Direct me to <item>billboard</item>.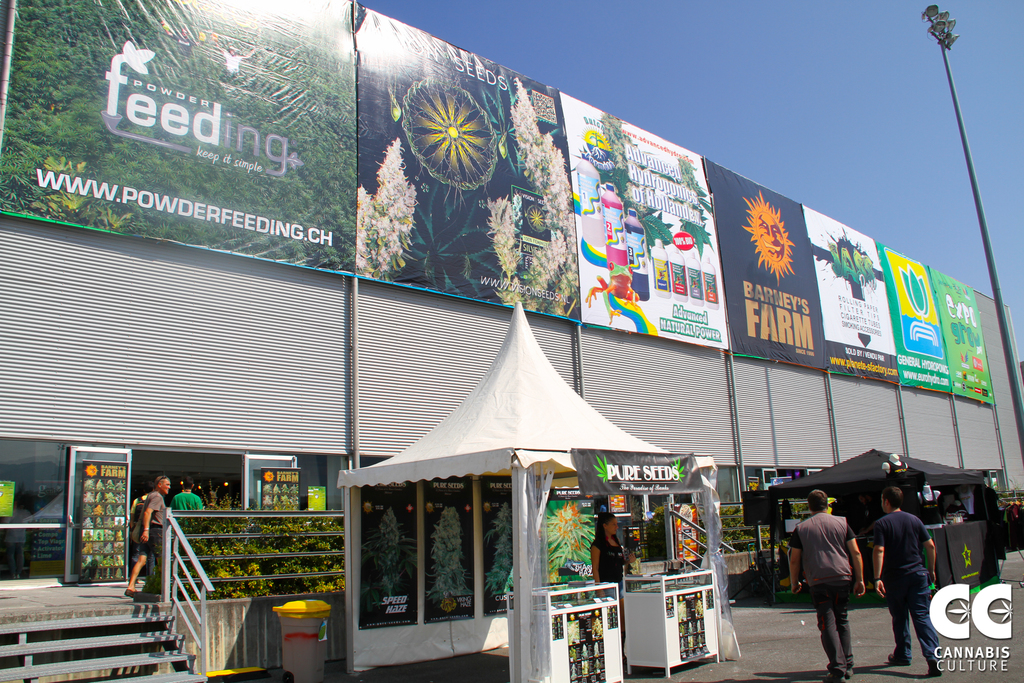
Direction: locate(574, 94, 728, 342).
